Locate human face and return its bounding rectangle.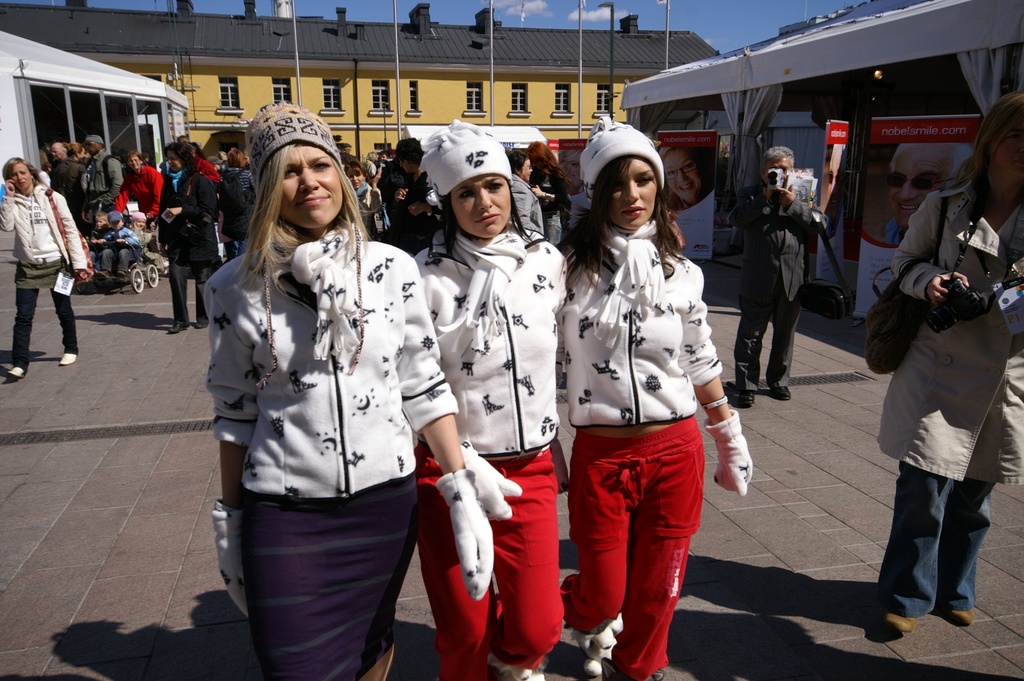
l=888, t=144, r=948, b=230.
